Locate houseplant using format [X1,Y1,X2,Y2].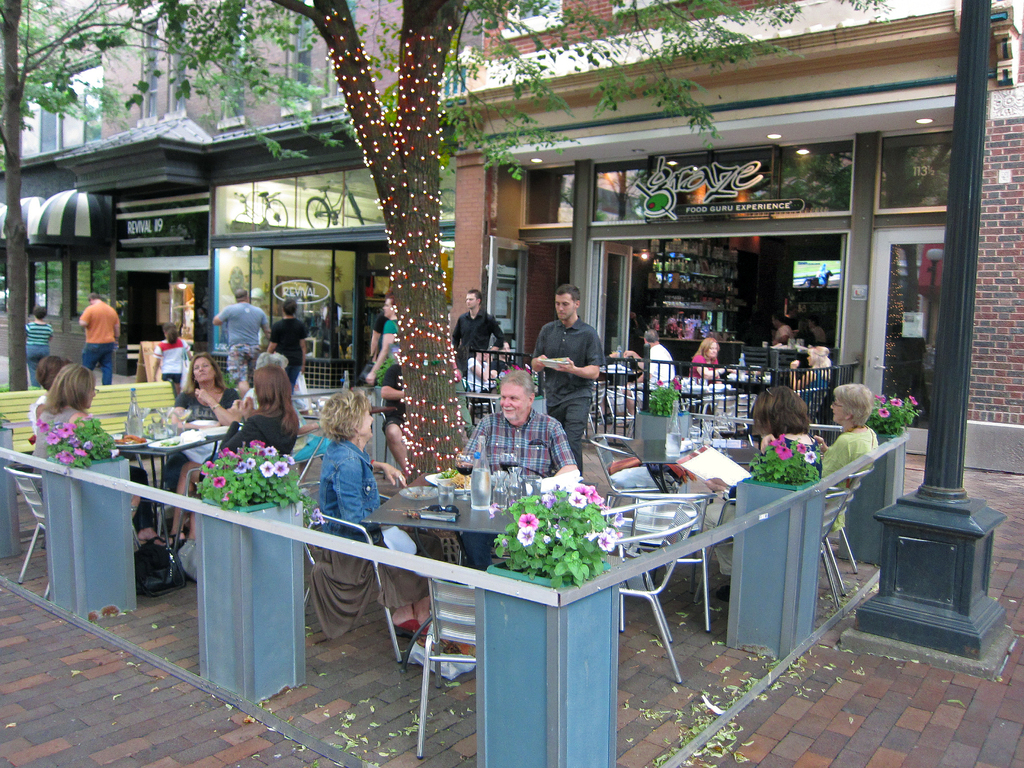
[878,395,918,449].
